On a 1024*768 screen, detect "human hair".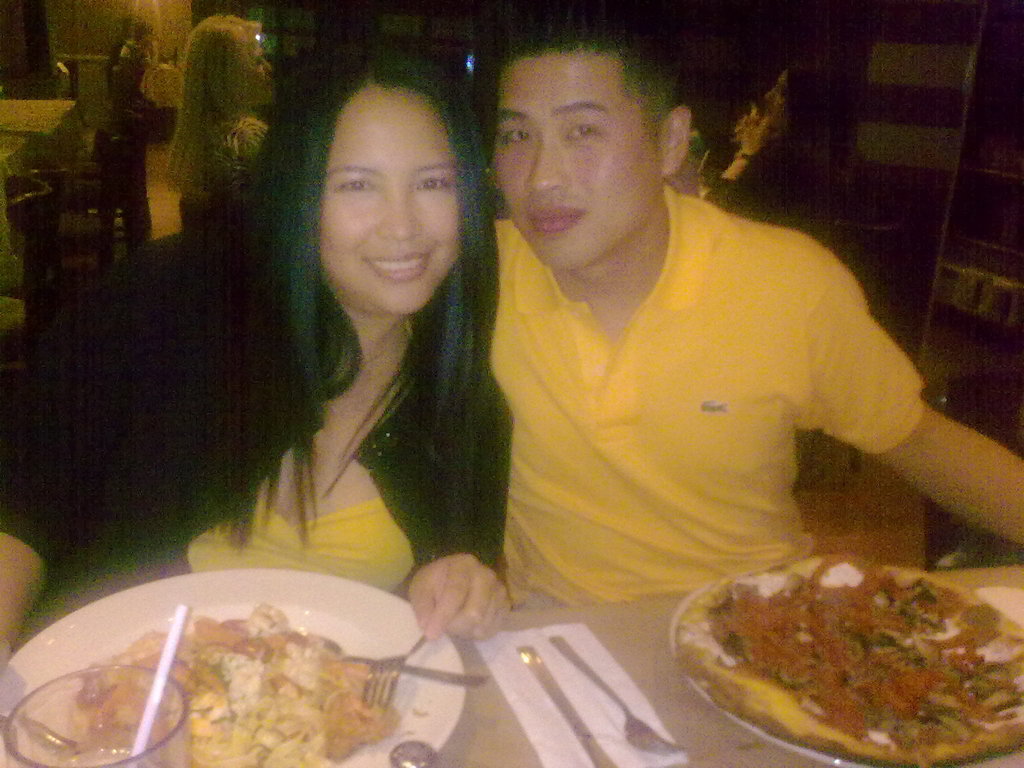
220 61 488 529.
